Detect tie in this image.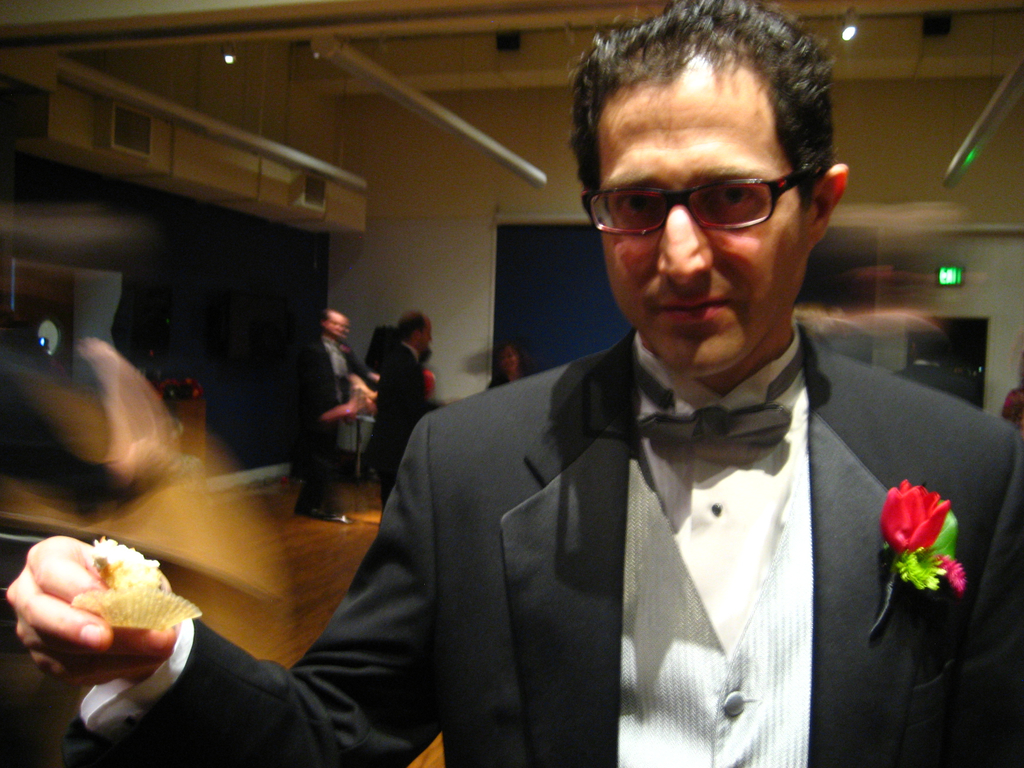
Detection: 636/346/804/446.
